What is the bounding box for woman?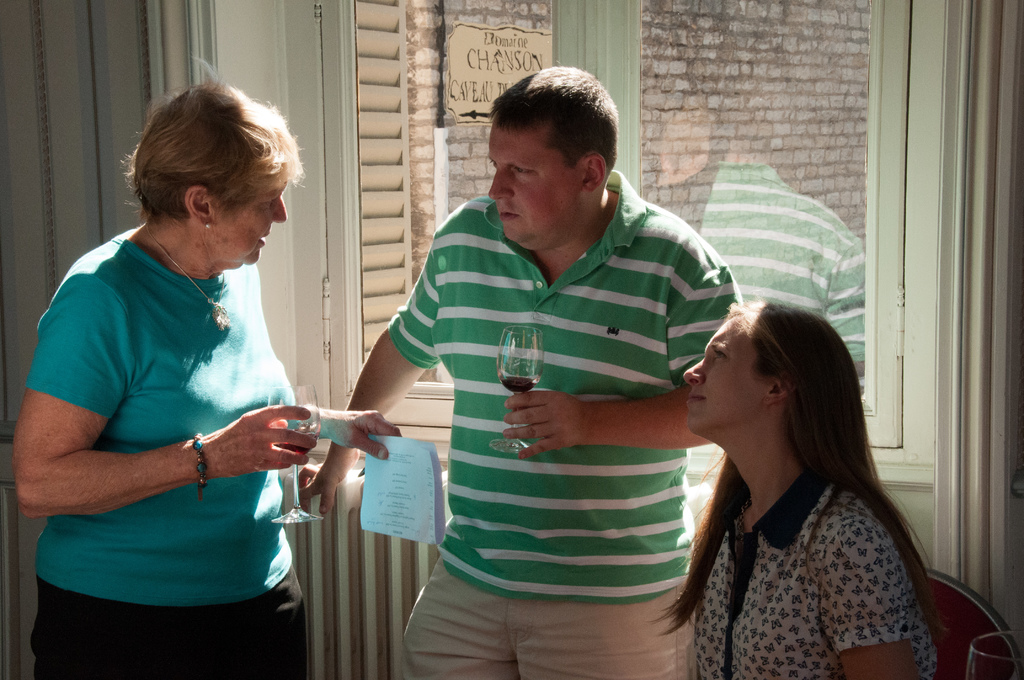
left=648, top=302, right=921, bottom=679.
